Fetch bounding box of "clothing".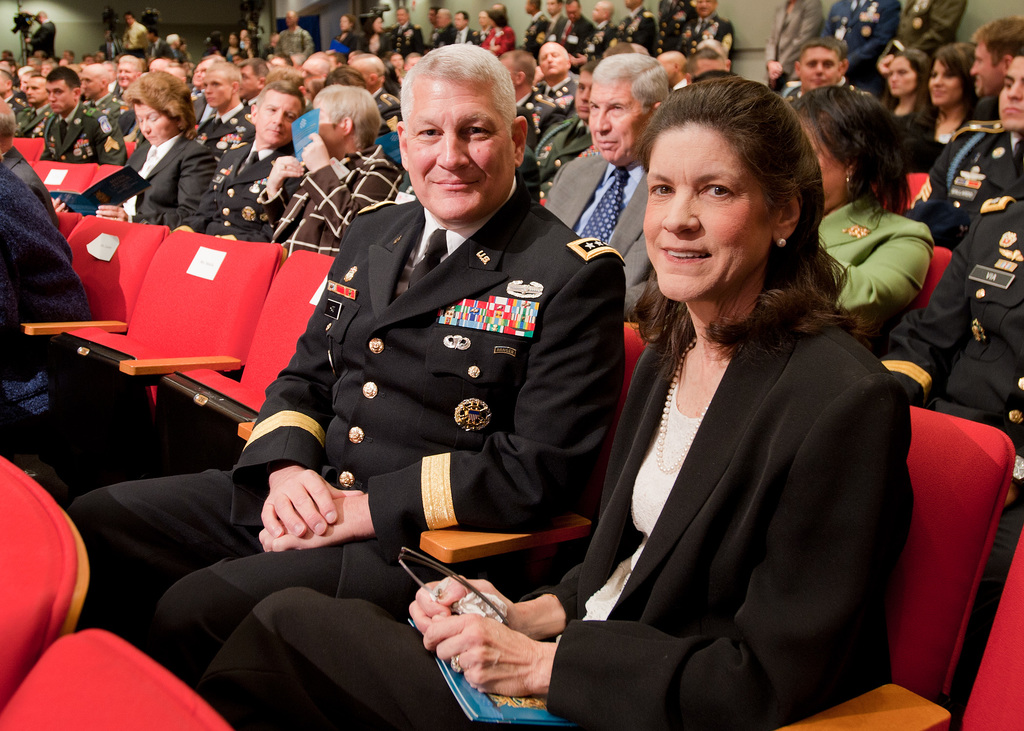
Bbox: {"x1": 93, "y1": 99, "x2": 139, "y2": 144}.
